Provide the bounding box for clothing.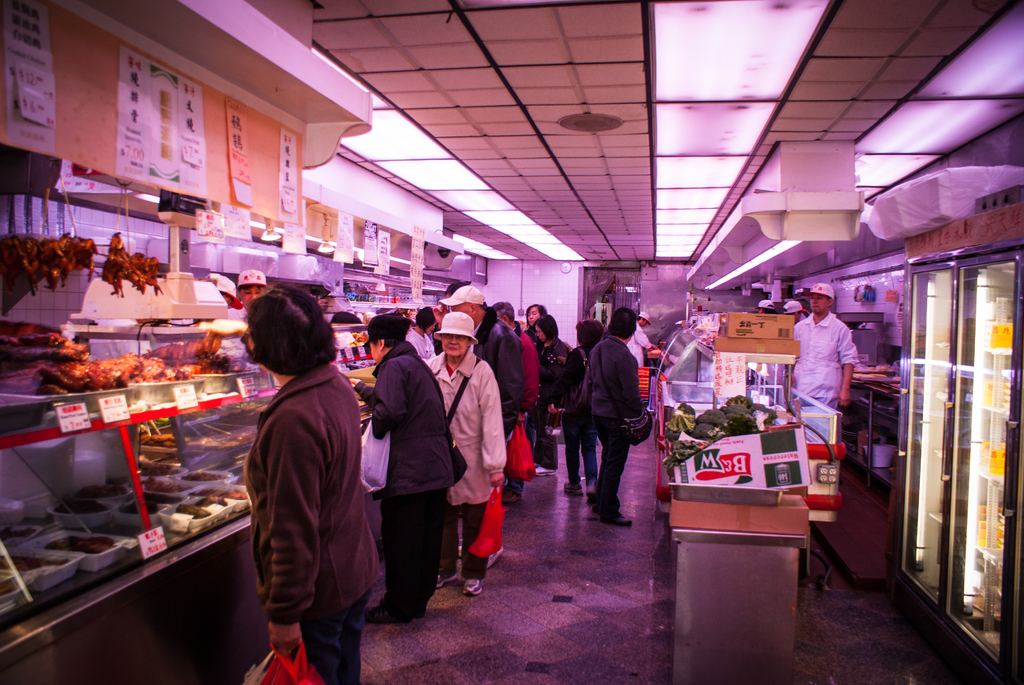
<region>511, 320, 539, 447</region>.
